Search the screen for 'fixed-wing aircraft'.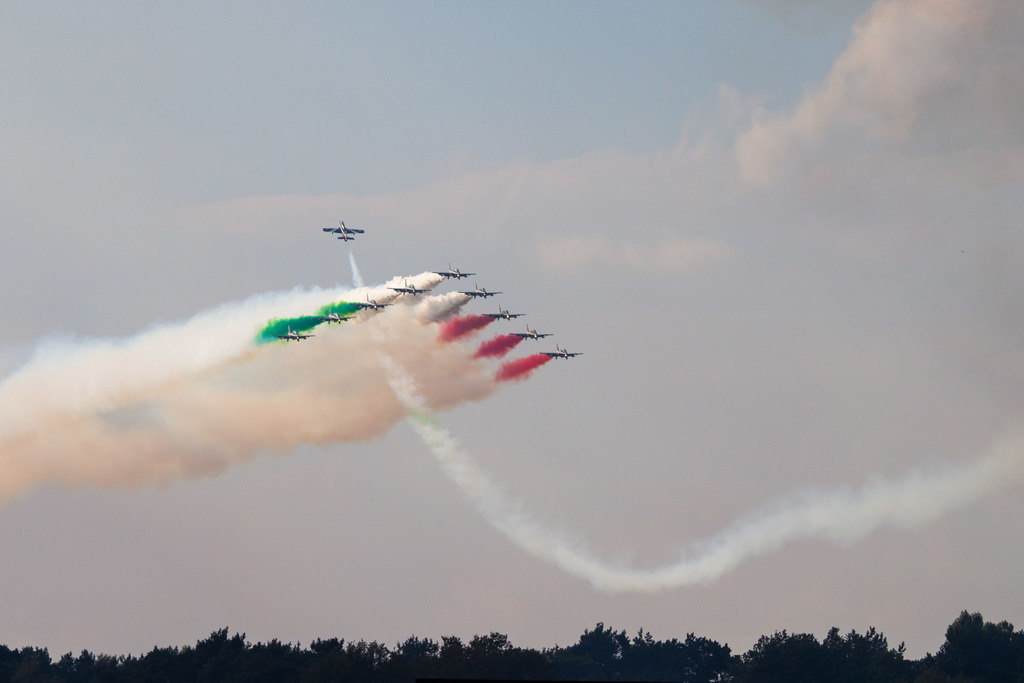
Found at [351, 293, 392, 311].
